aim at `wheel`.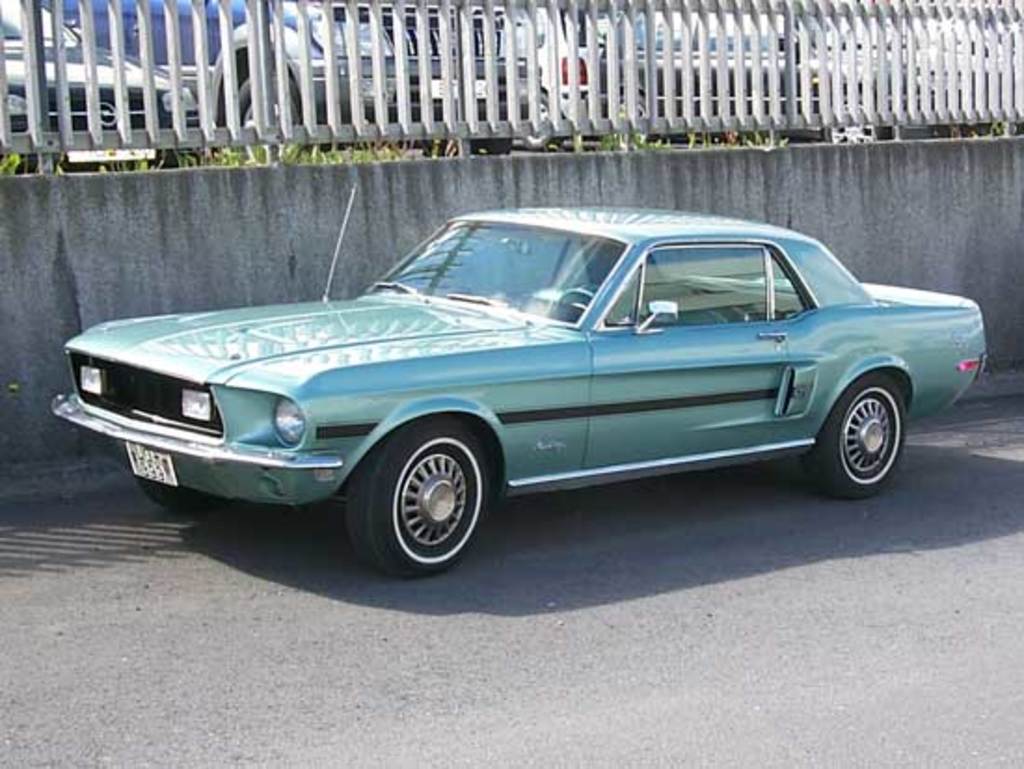
Aimed at 801:374:910:499.
